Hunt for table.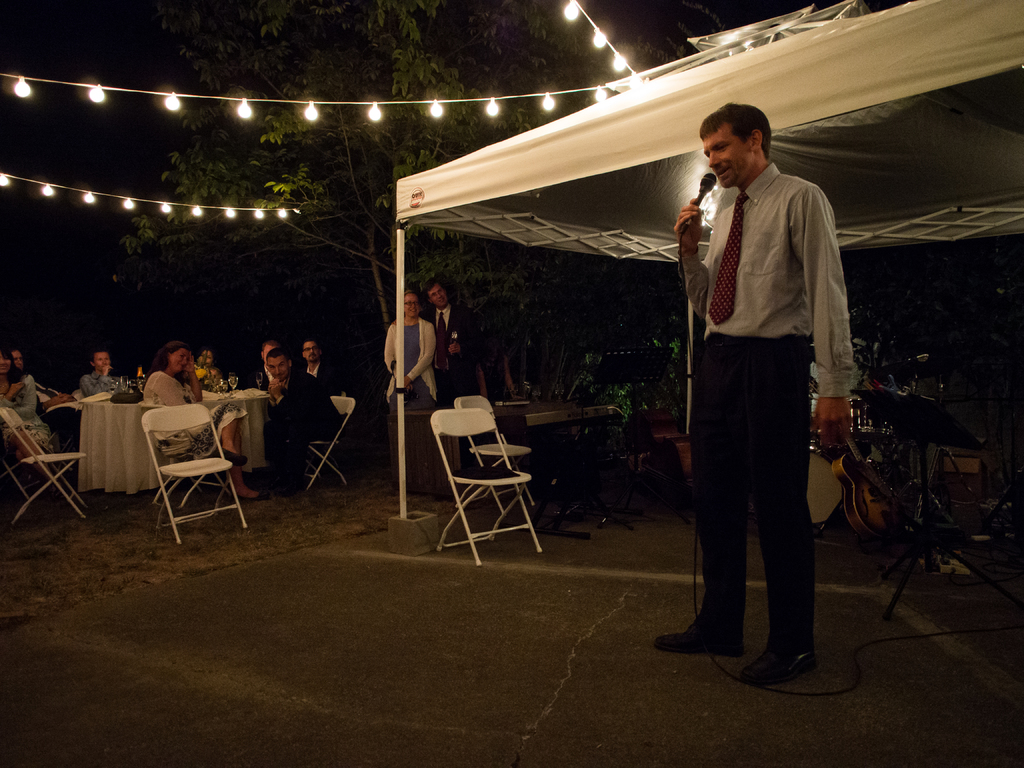
Hunted down at box=[83, 386, 282, 504].
